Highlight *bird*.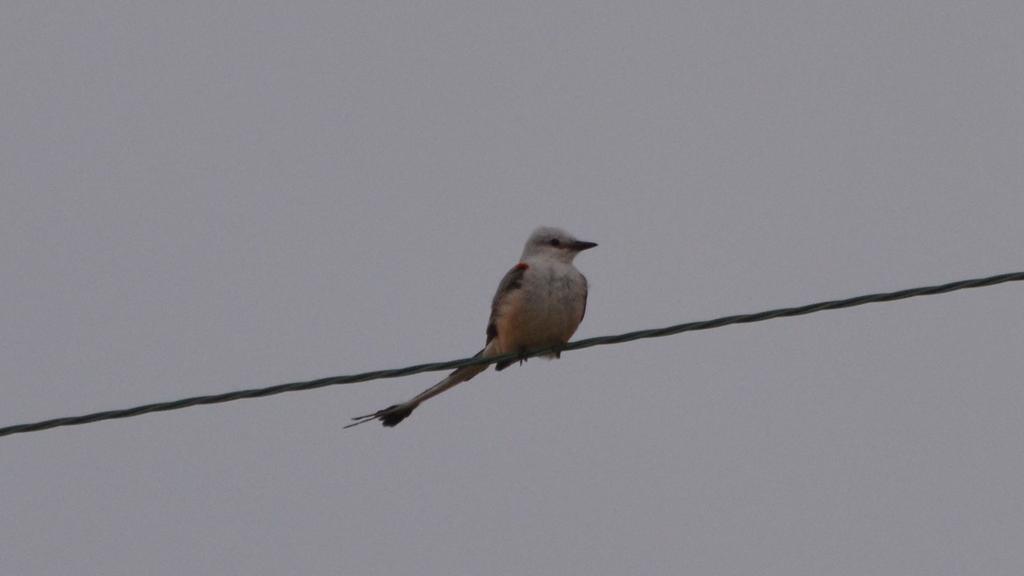
Highlighted region: x1=365, y1=228, x2=605, y2=417.
